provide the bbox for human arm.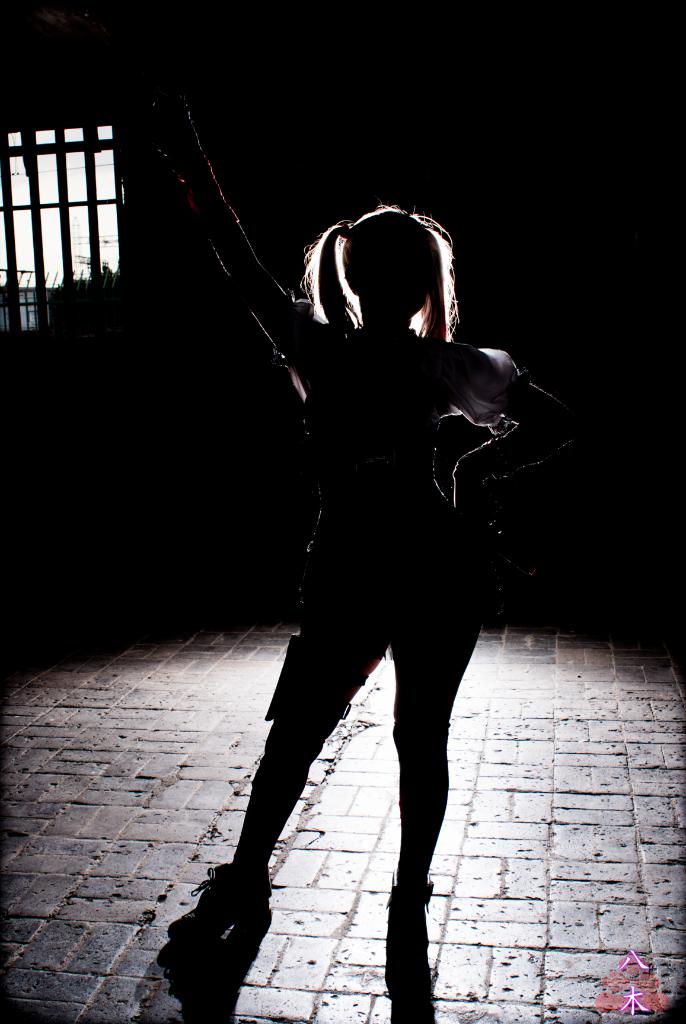
119/64/317/391.
